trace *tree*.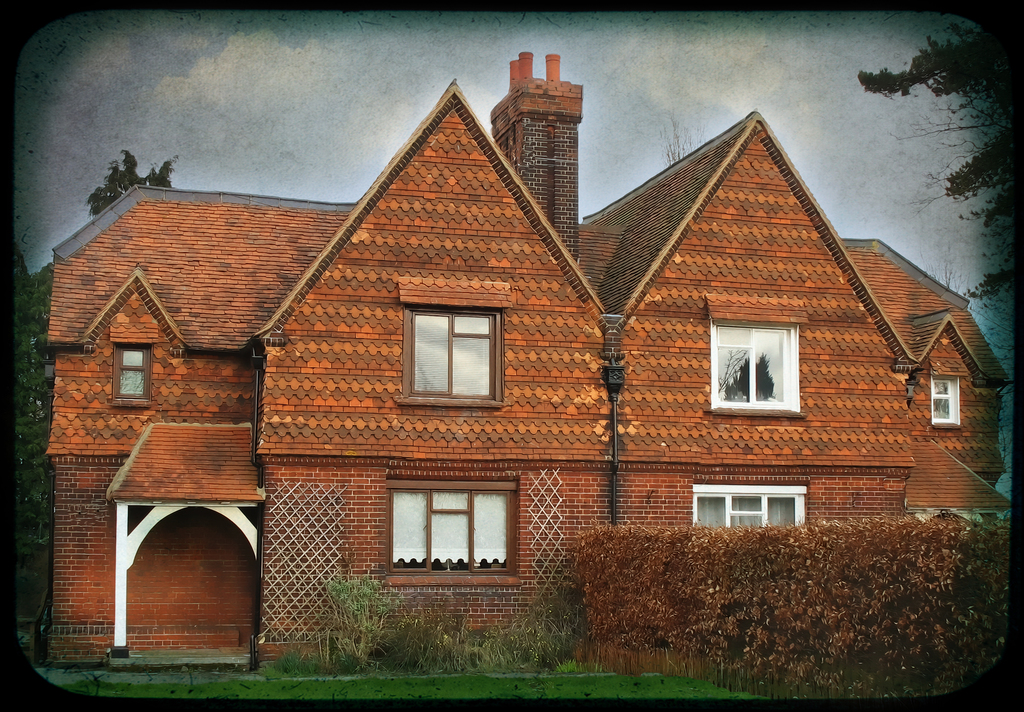
Traced to (85,143,175,209).
